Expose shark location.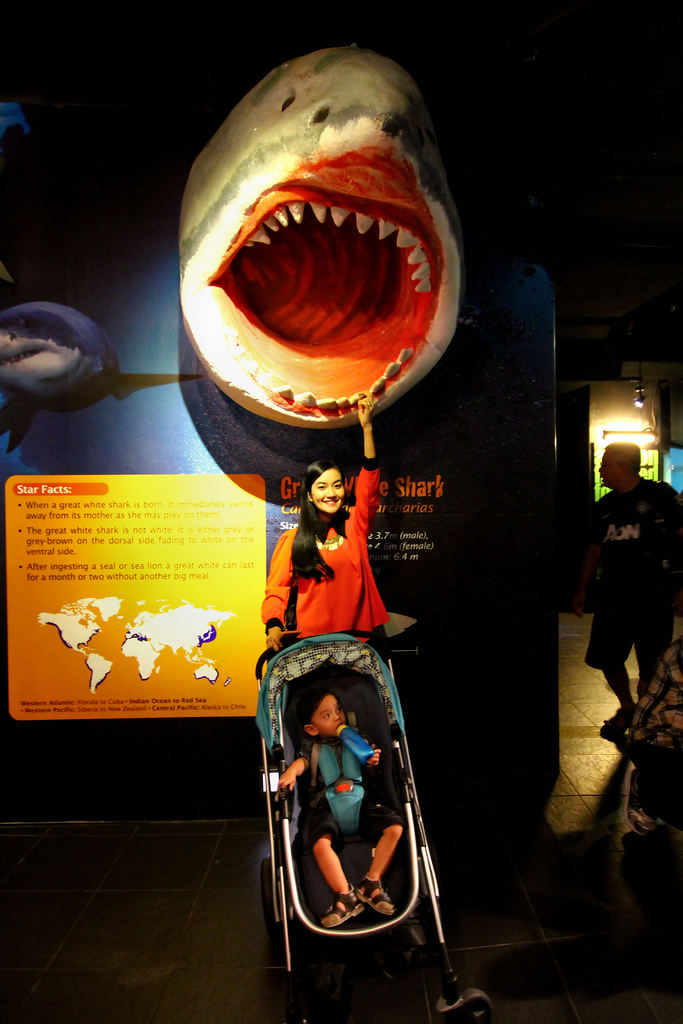
Exposed at <region>177, 44, 461, 437</region>.
